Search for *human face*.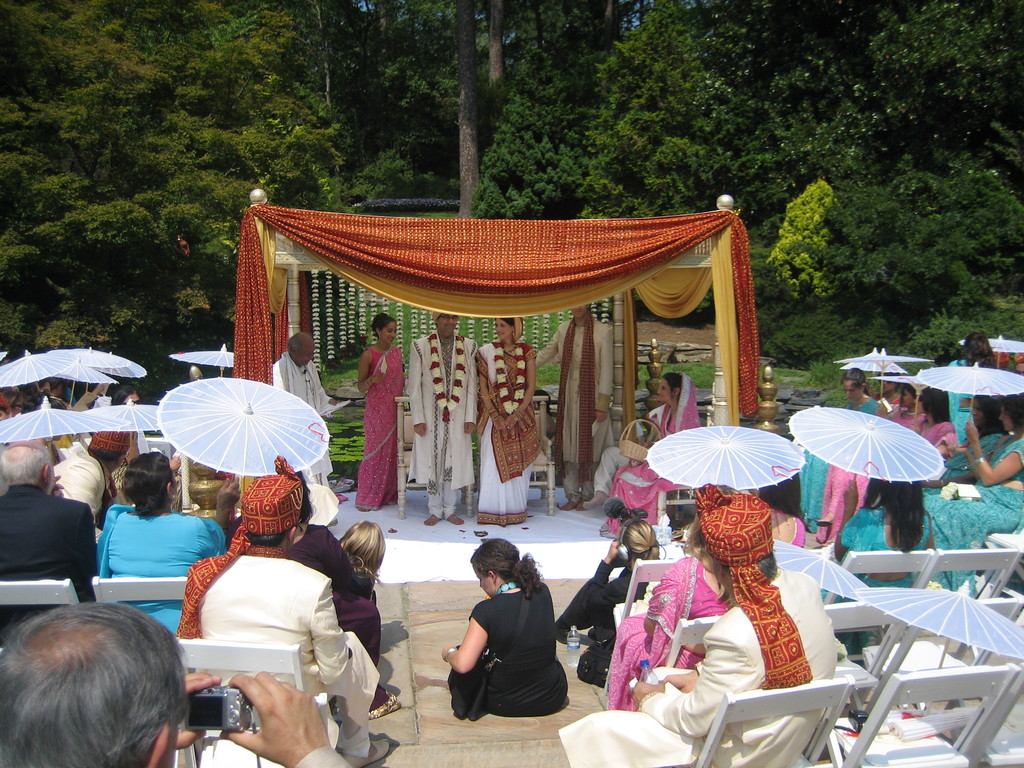
Found at left=655, top=377, right=673, bottom=402.
